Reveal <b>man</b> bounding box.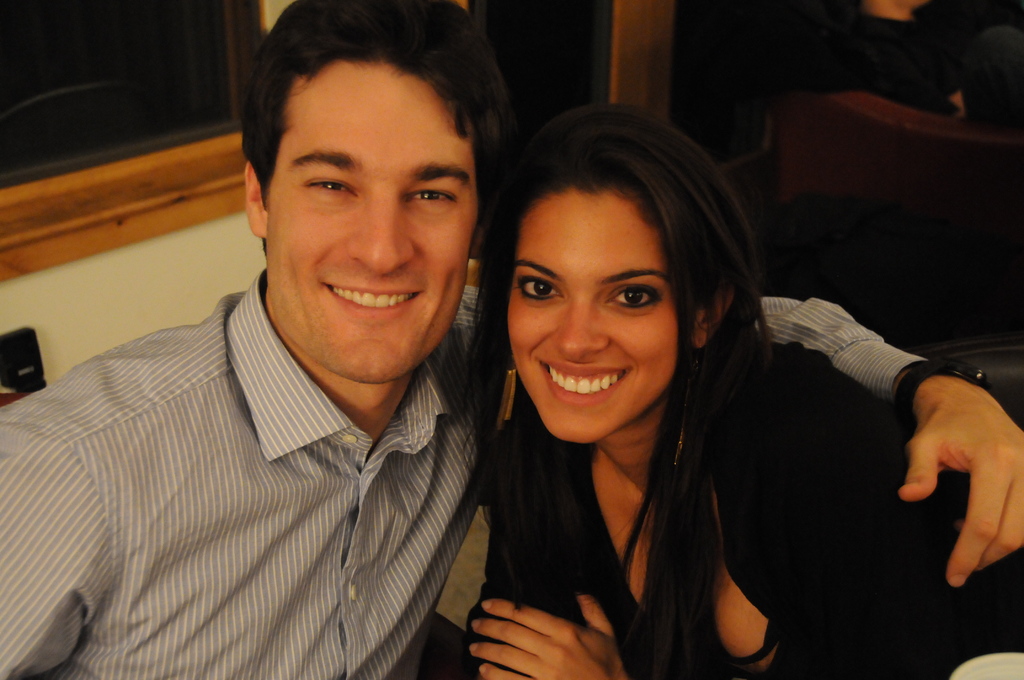
Revealed: (0, 0, 1023, 679).
